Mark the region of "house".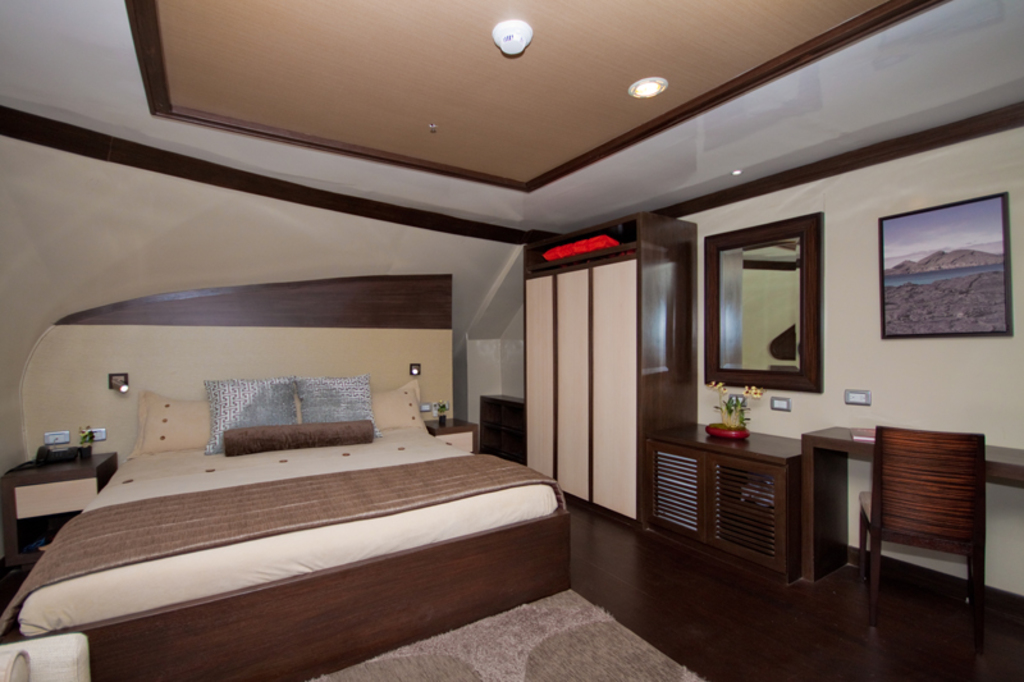
Region: BBox(47, 3, 982, 663).
